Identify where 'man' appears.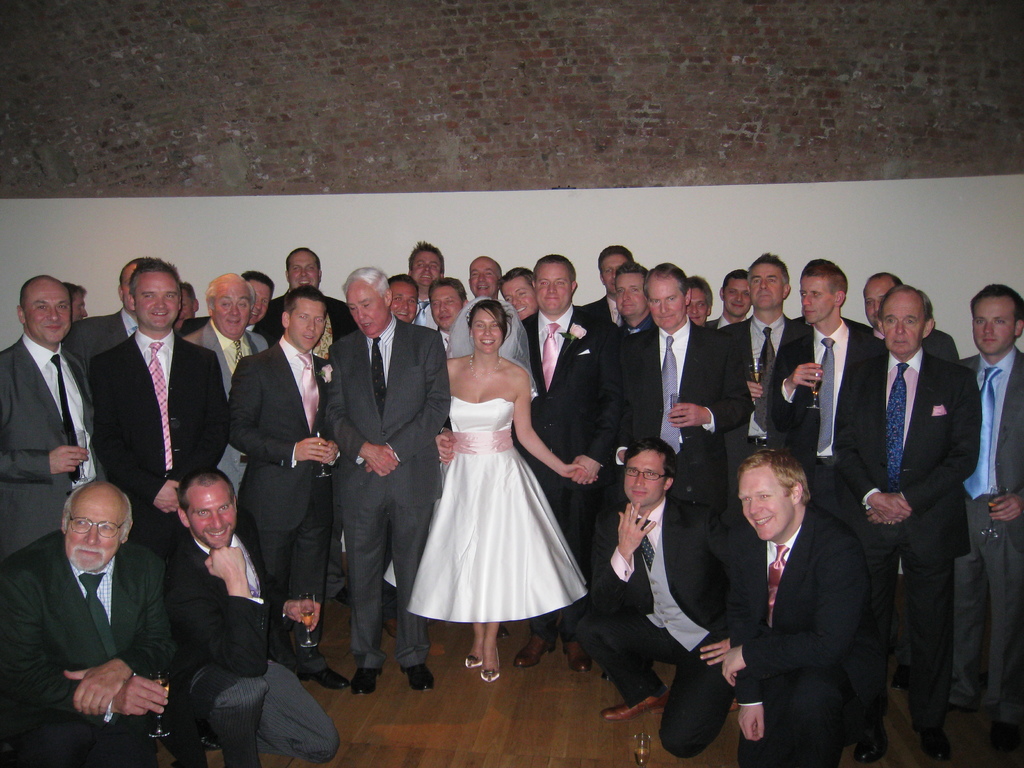
Appears at x1=609, y1=262, x2=661, y2=443.
